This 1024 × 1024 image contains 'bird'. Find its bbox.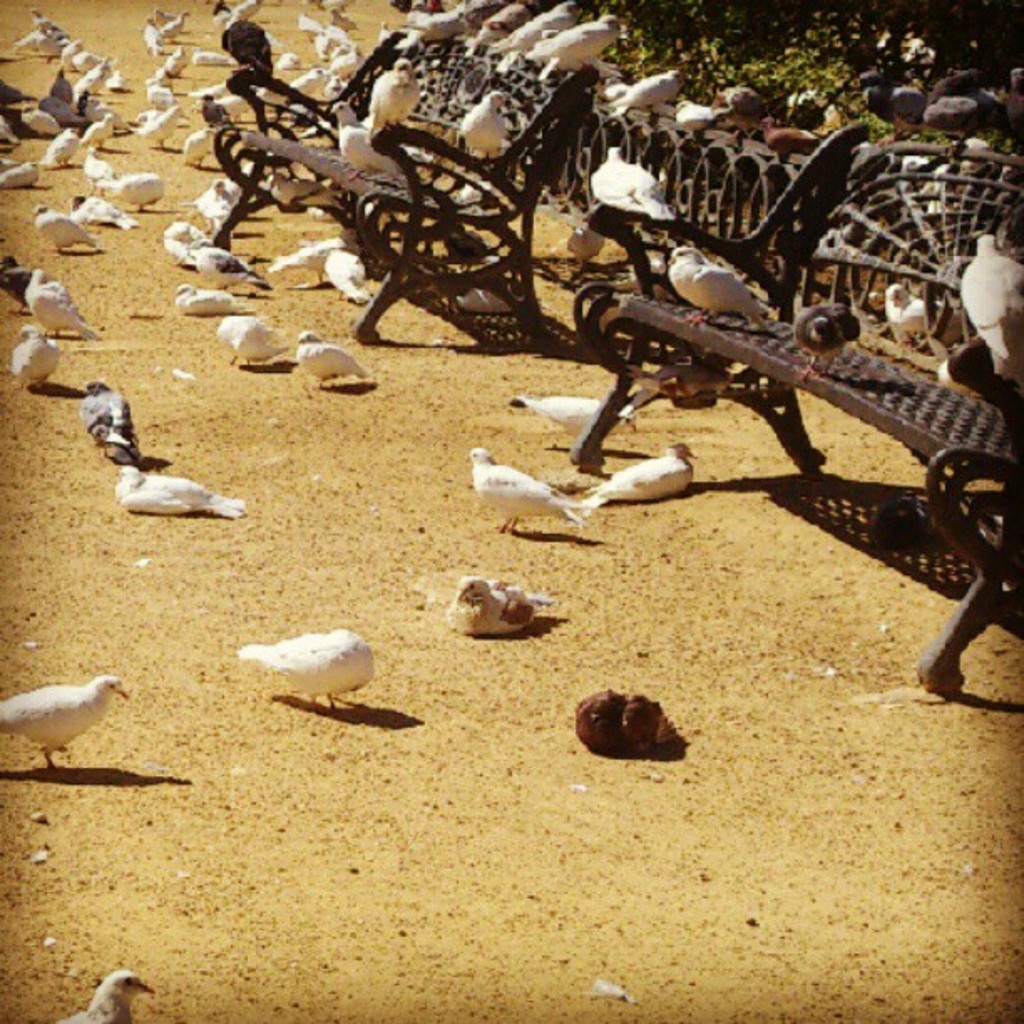
<bbox>878, 273, 942, 348</bbox>.
